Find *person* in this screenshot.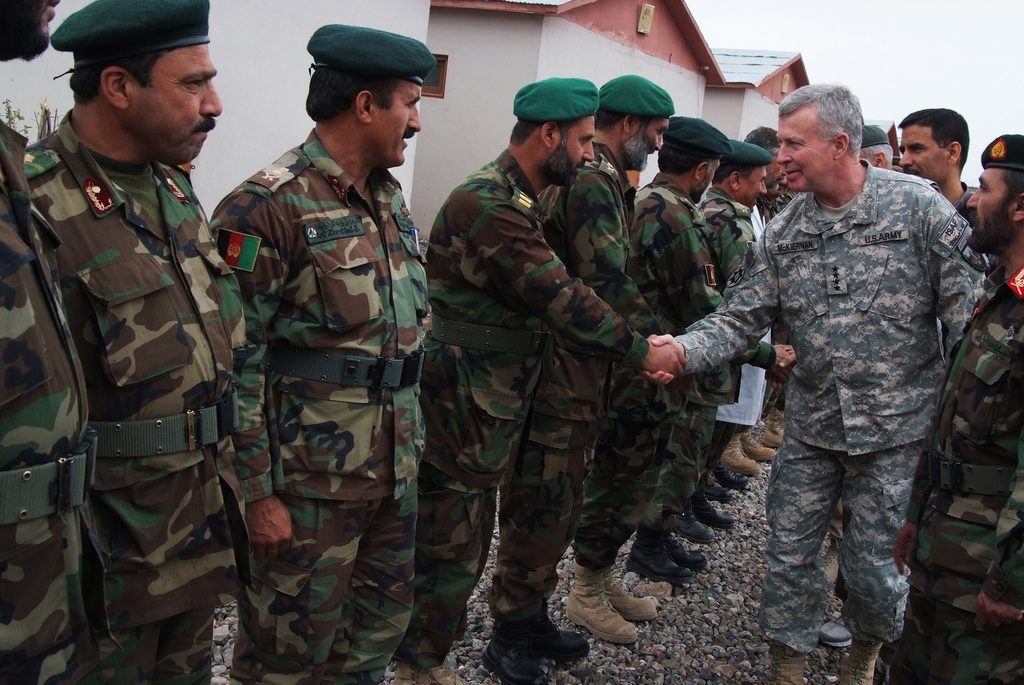
The bounding box for *person* is <bbox>26, 0, 246, 684</bbox>.
